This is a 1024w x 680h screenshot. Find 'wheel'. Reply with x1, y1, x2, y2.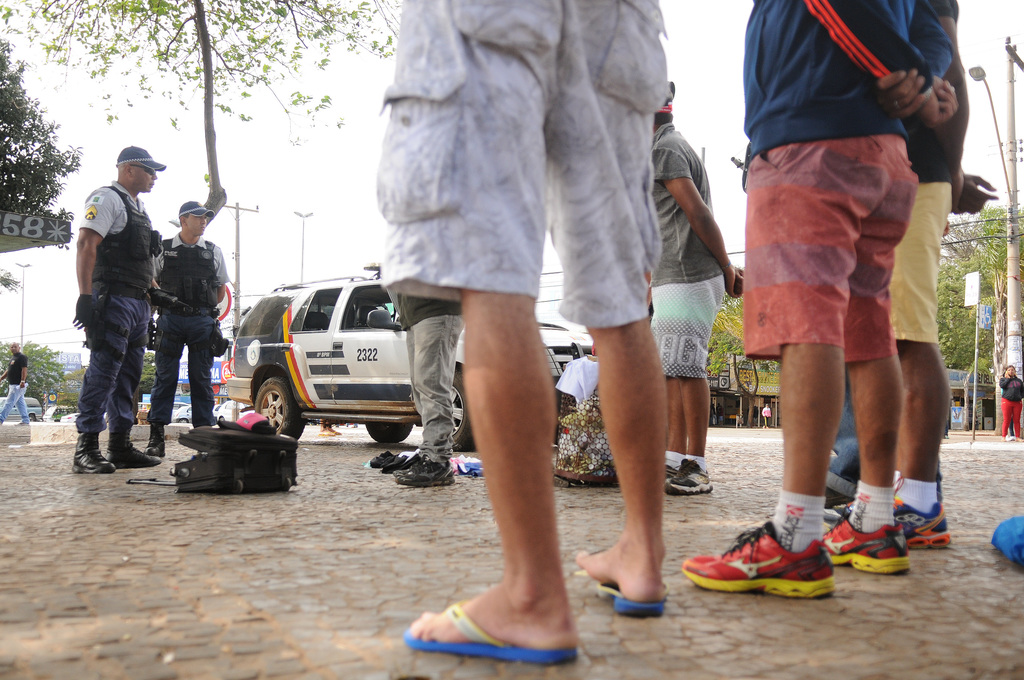
444, 370, 481, 450.
